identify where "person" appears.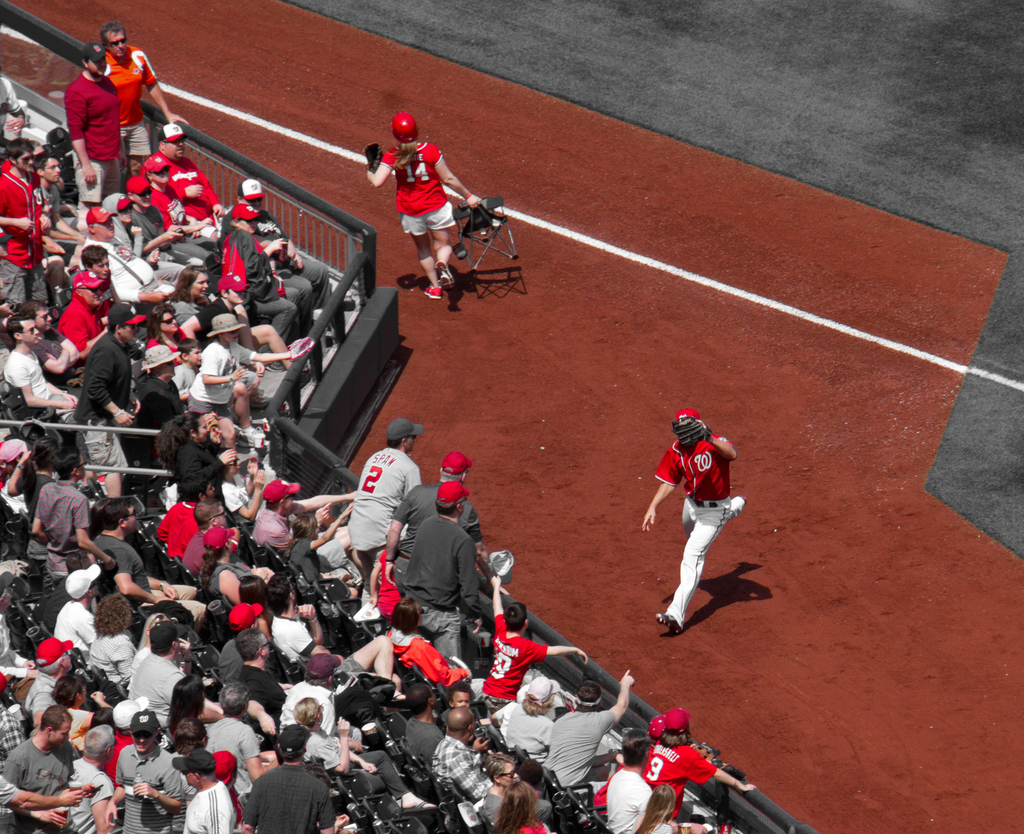
Appears at box(53, 562, 102, 654).
